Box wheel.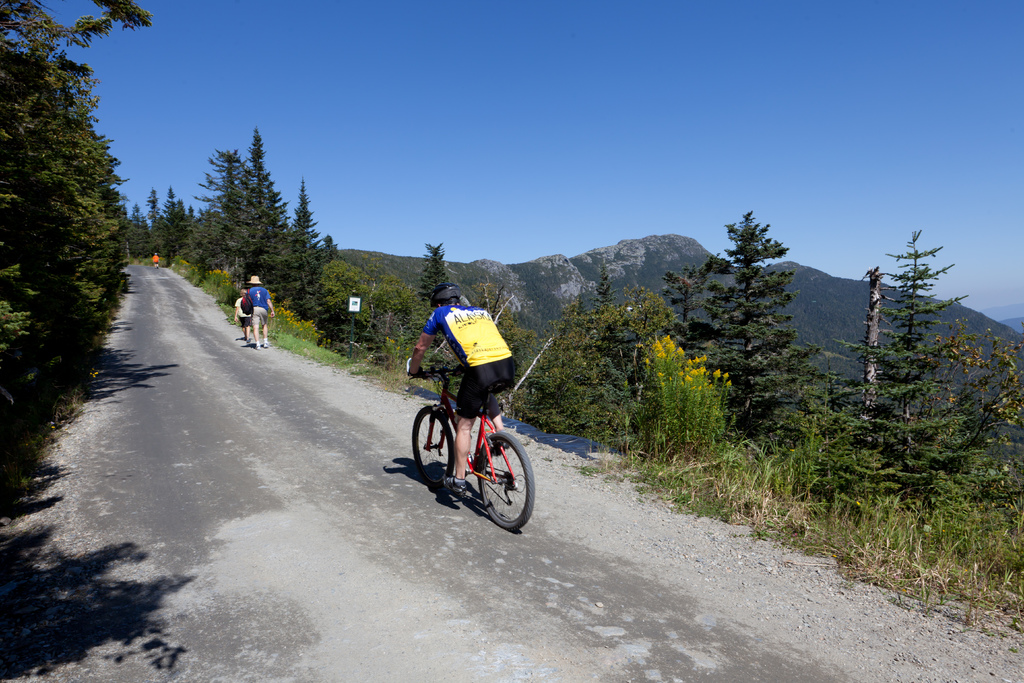
x1=468 y1=424 x2=540 y2=534.
